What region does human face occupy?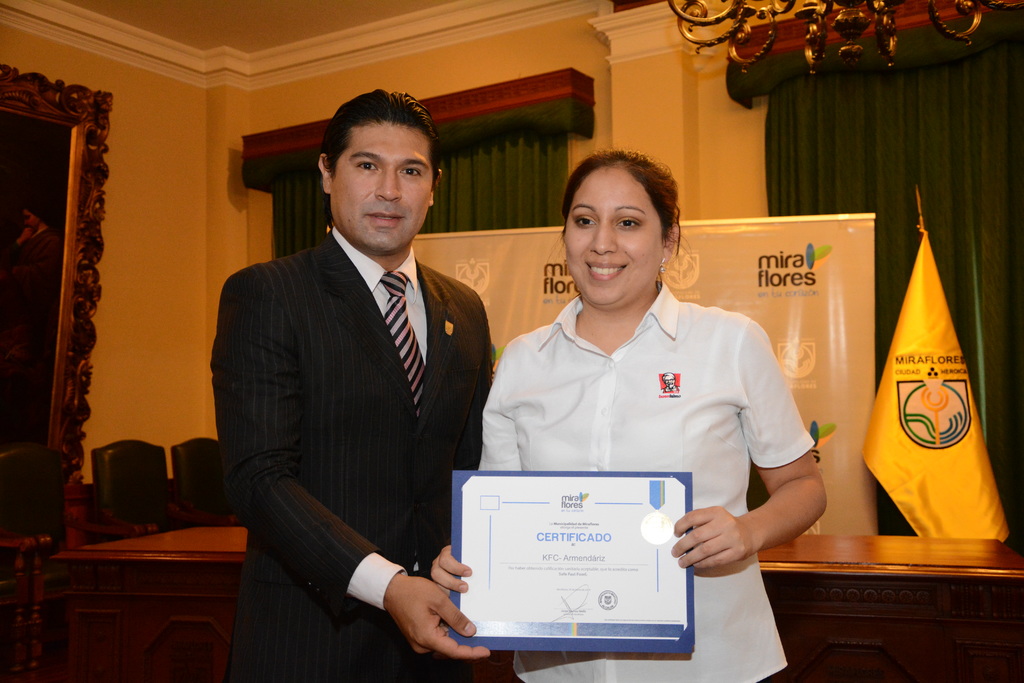
(left=330, top=110, right=435, bottom=249).
